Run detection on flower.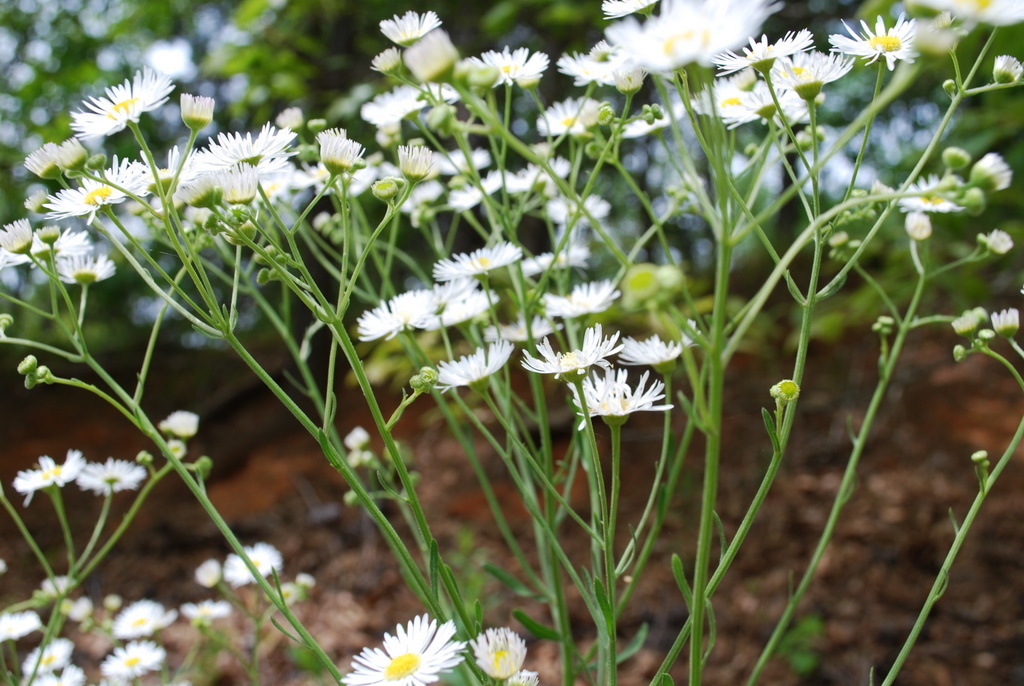
Result: <box>823,13,917,79</box>.
